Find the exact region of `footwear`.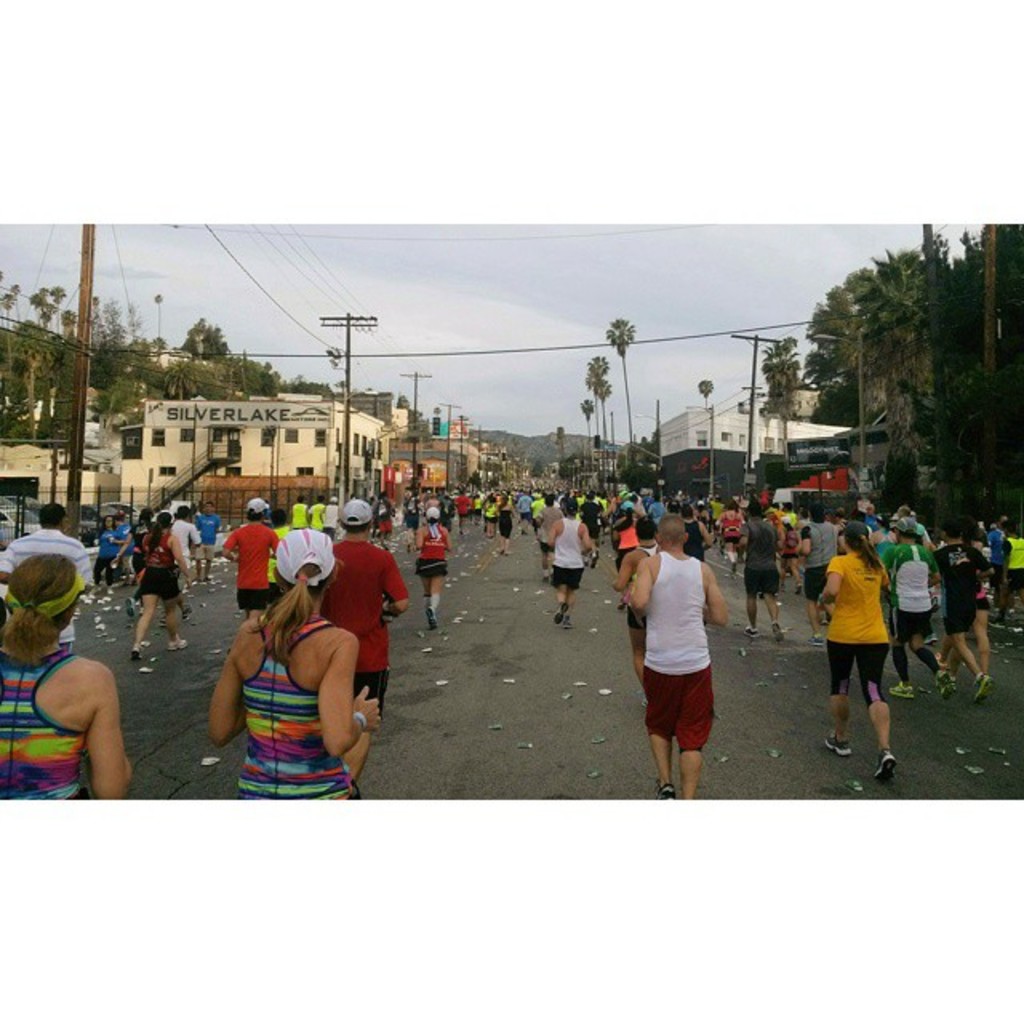
Exact region: bbox=(882, 749, 896, 784).
